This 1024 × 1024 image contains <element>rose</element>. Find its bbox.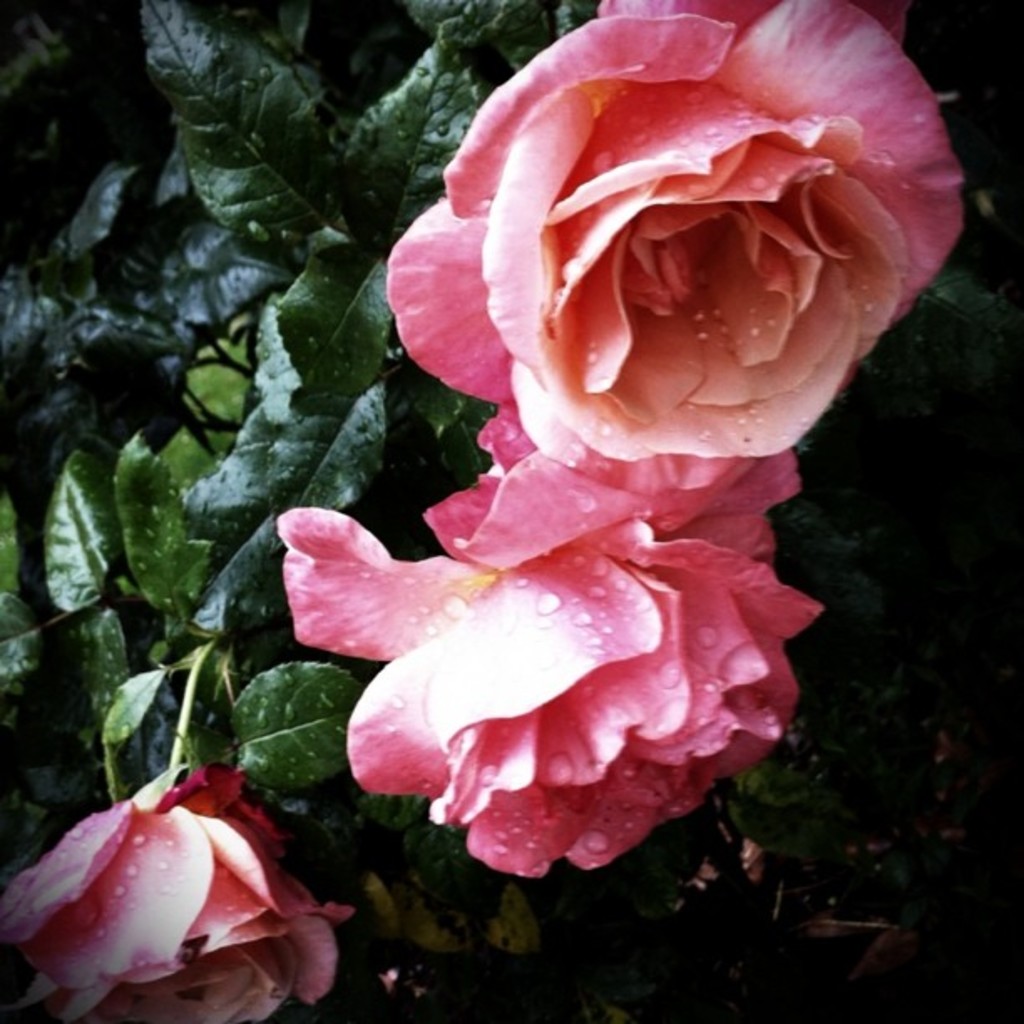
(left=271, top=450, right=833, bottom=883).
